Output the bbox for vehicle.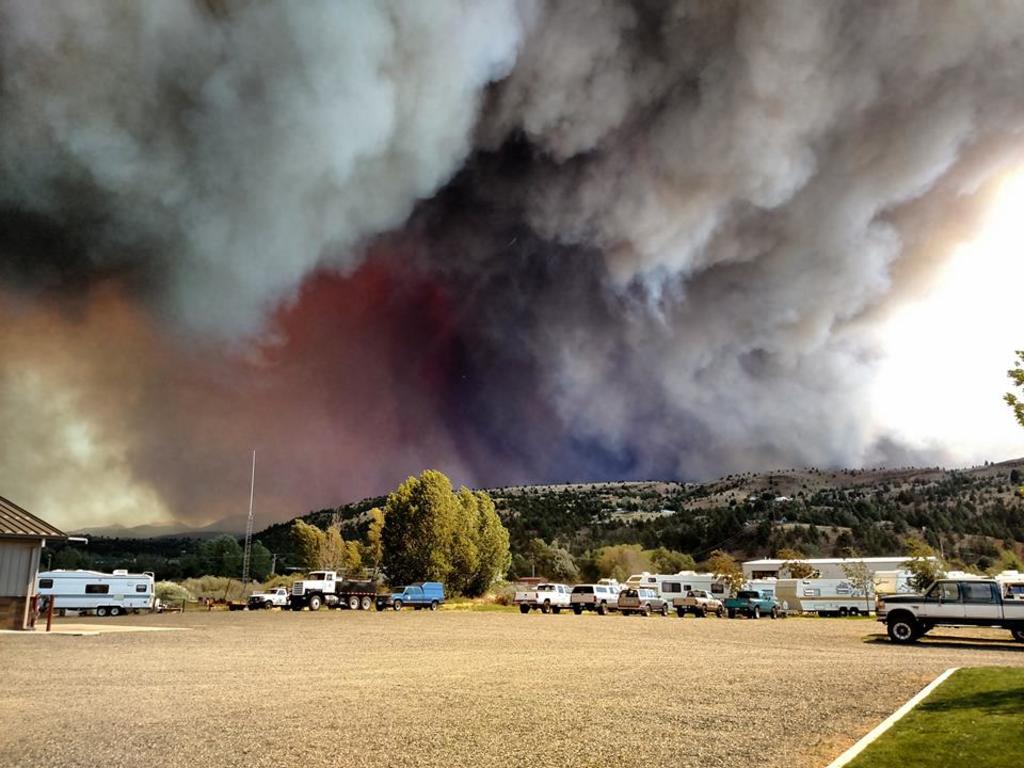
detection(288, 562, 384, 613).
